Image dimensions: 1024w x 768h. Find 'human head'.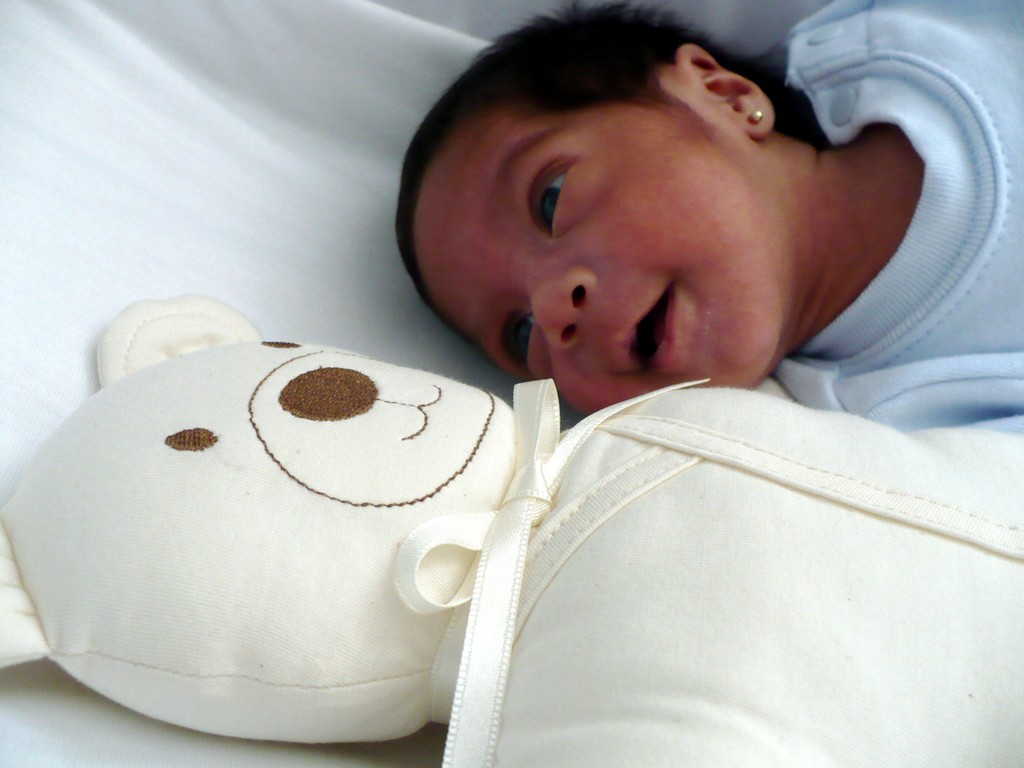
(x1=356, y1=24, x2=858, y2=382).
